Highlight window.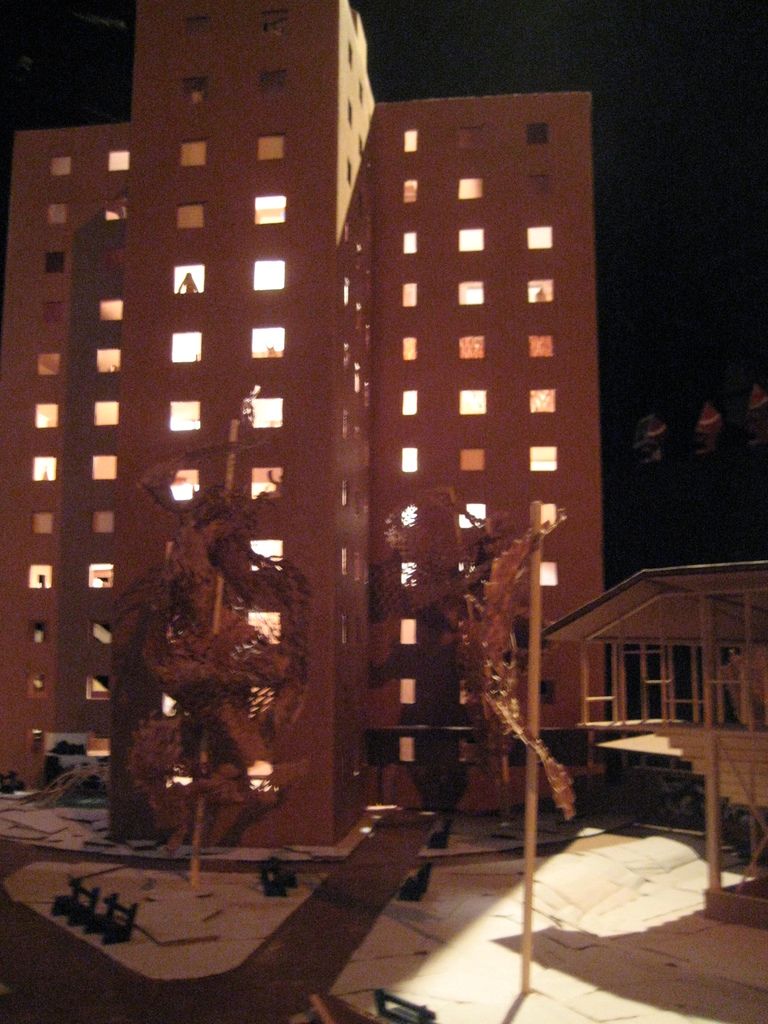
Highlighted region: 168:469:202:501.
